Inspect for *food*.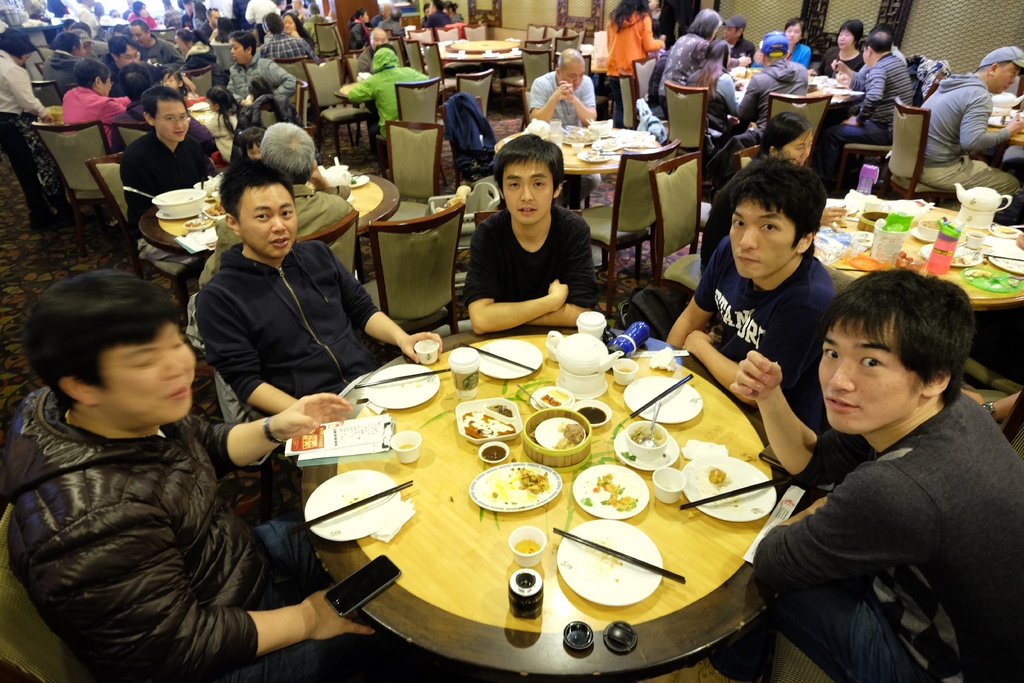
Inspection: 459 394 513 445.
